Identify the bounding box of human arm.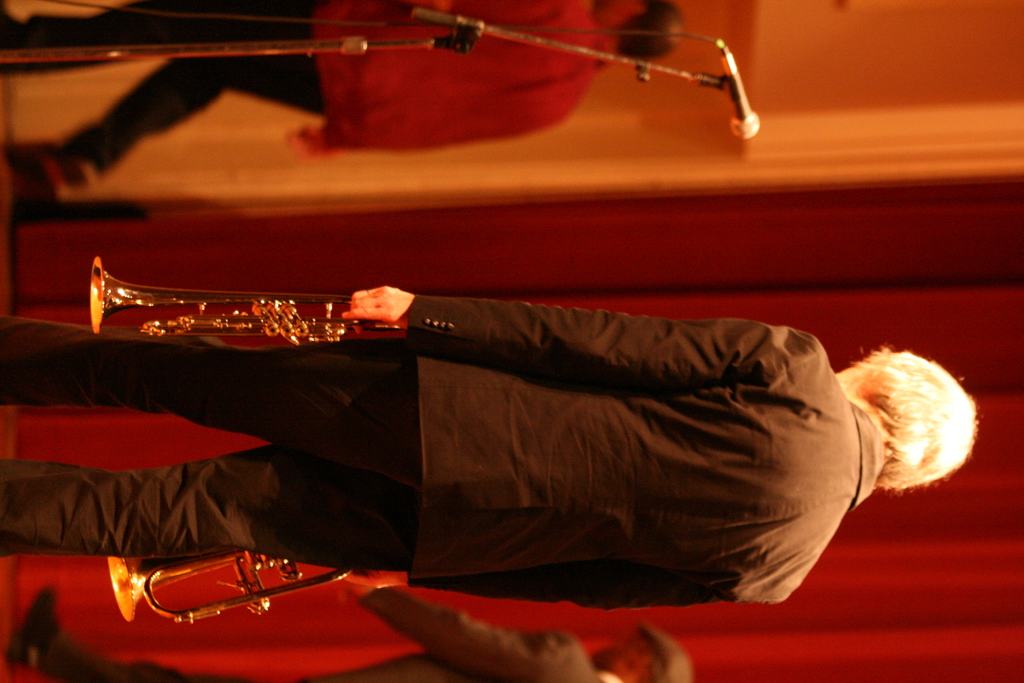
box=[404, 544, 831, 612].
